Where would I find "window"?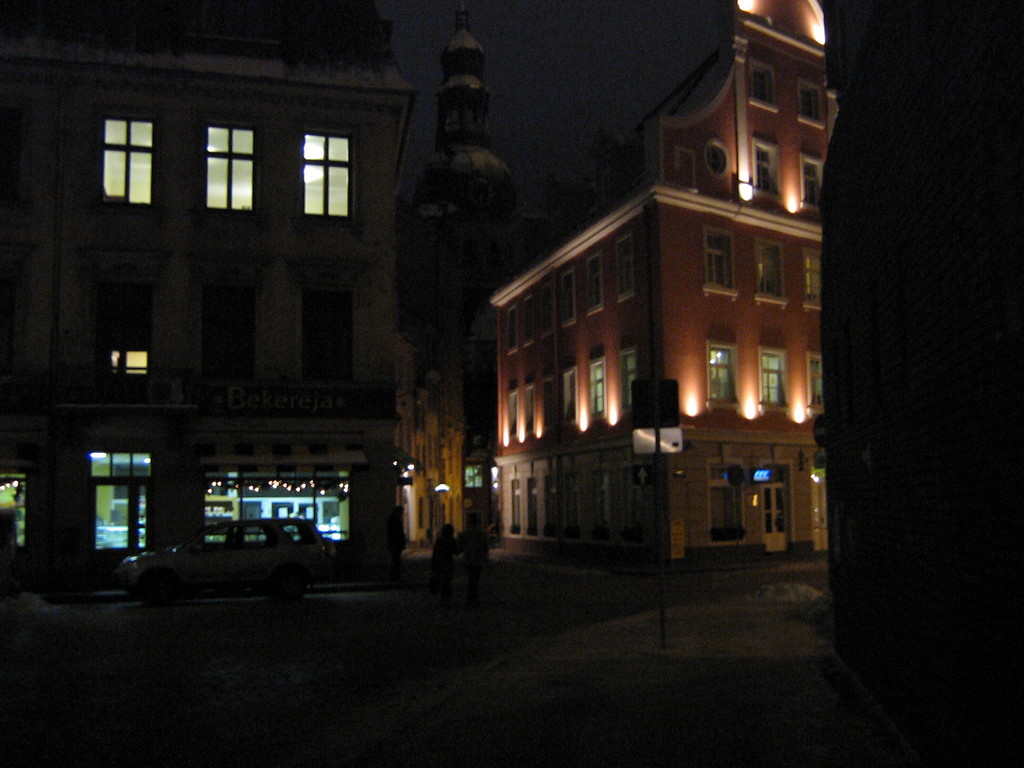
At select_region(707, 145, 726, 175).
